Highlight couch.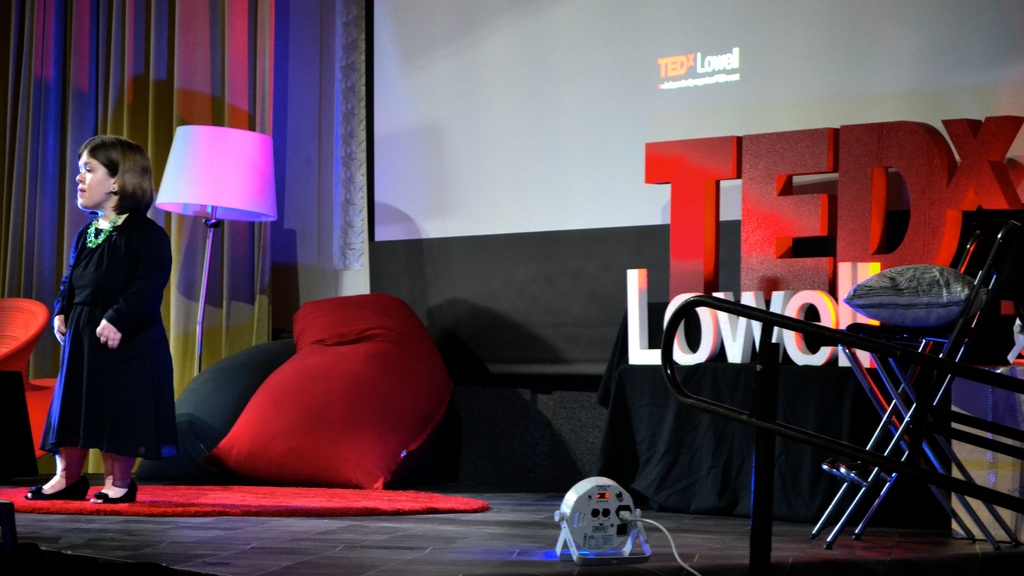
Highlighted region: 0/297/52/375.
